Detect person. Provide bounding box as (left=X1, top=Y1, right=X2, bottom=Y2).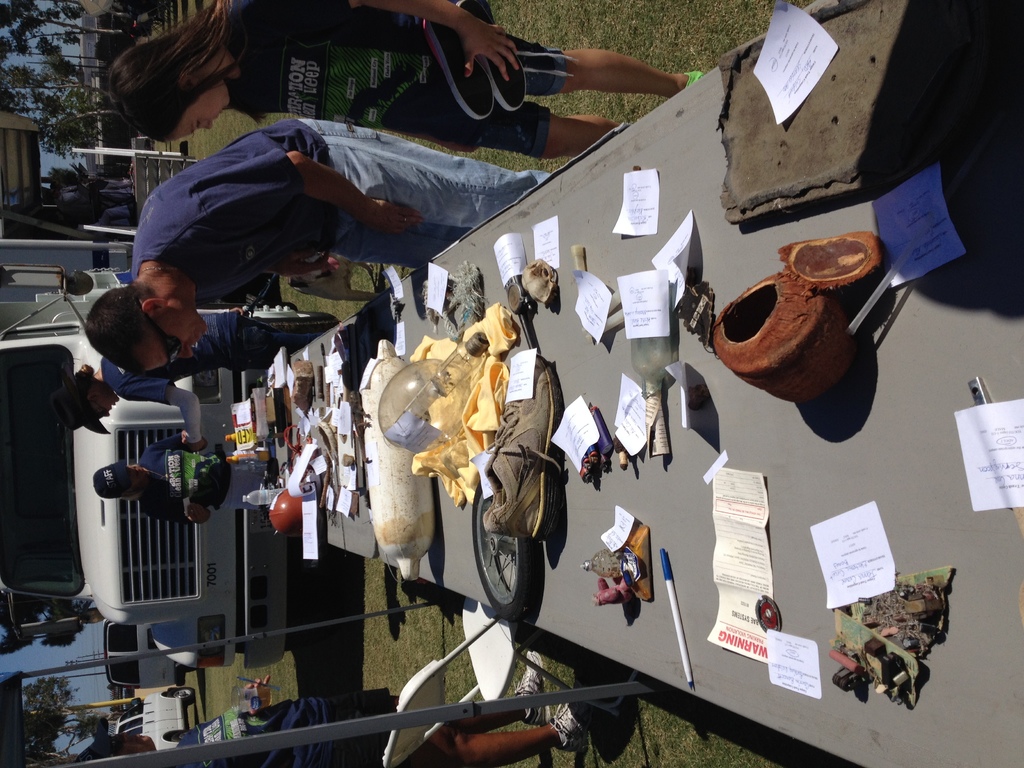
(left=70, top=673, right=591, bottom=767).
